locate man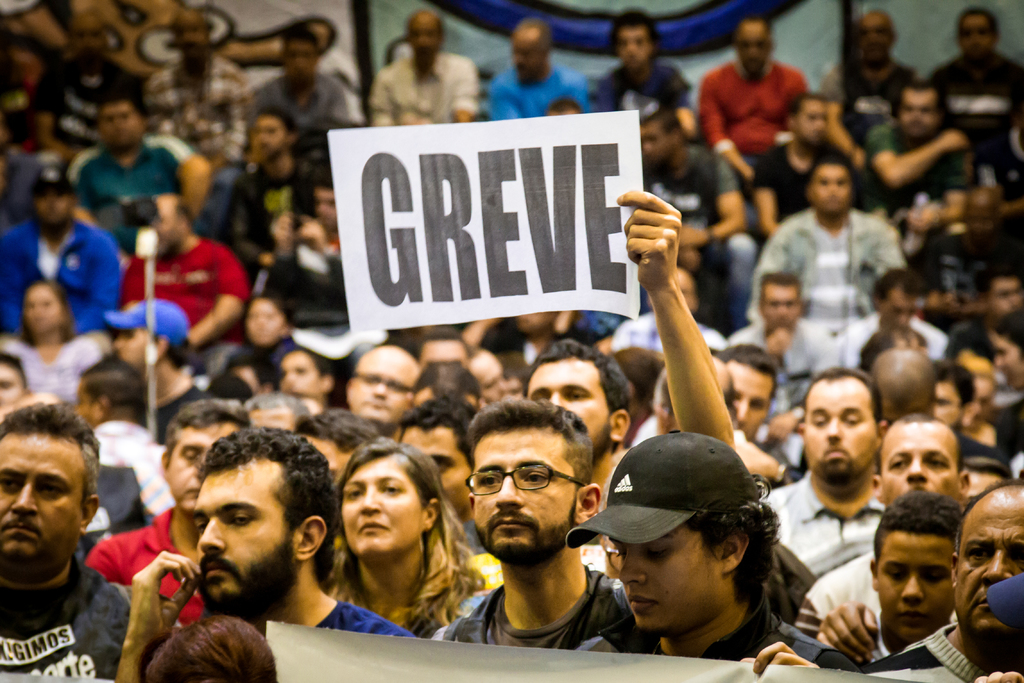
(124, 190, 255, 348)
